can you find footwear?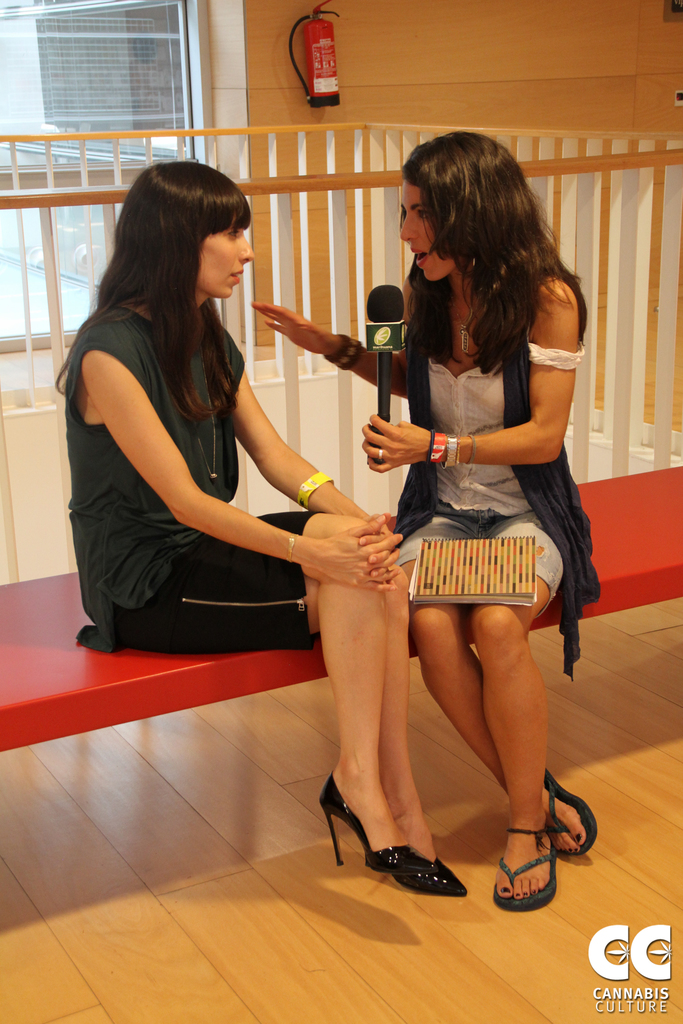
Yes, bounding box: select_region(545, 765, 594, 855).
